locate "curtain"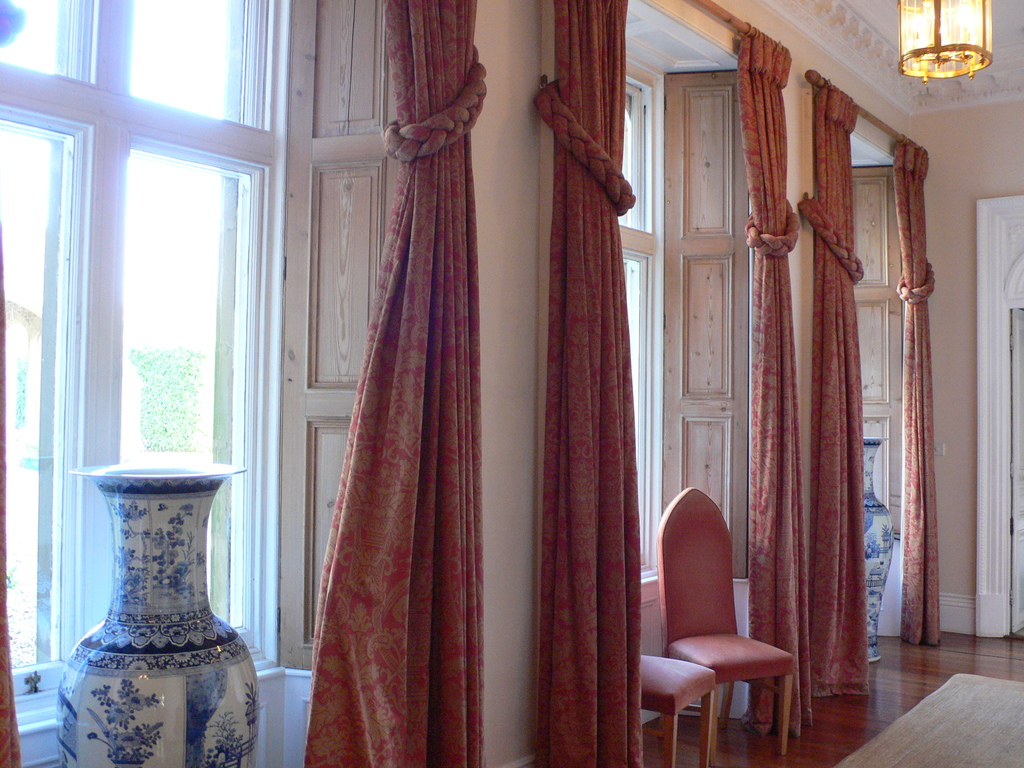
locate(732, 24, 813, 737)
